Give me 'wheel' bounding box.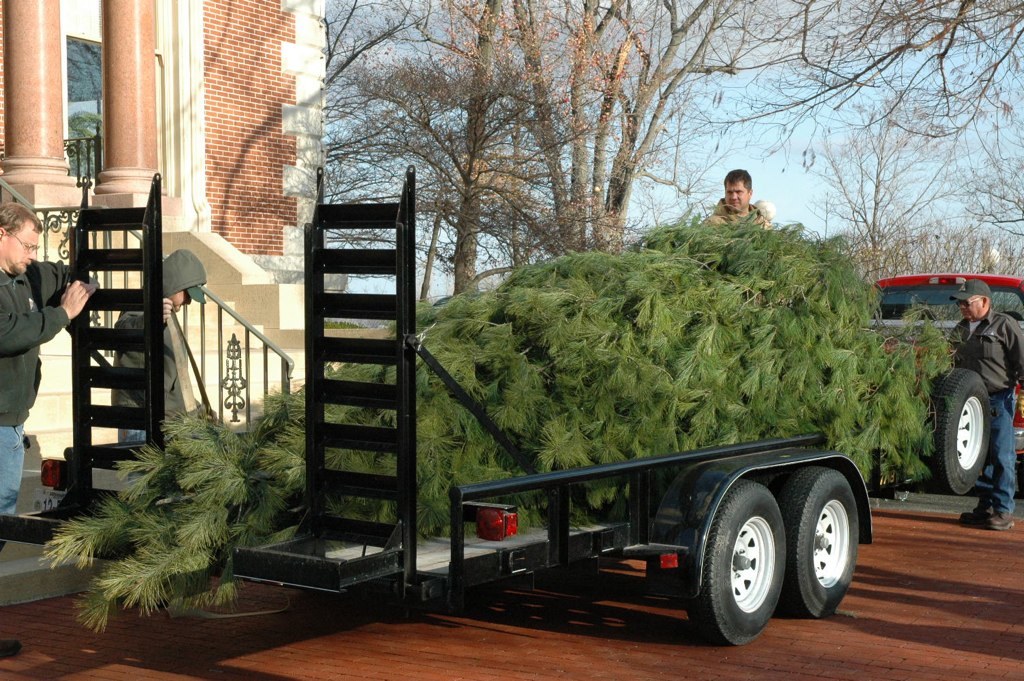
box(908, 368, 993, 496).
